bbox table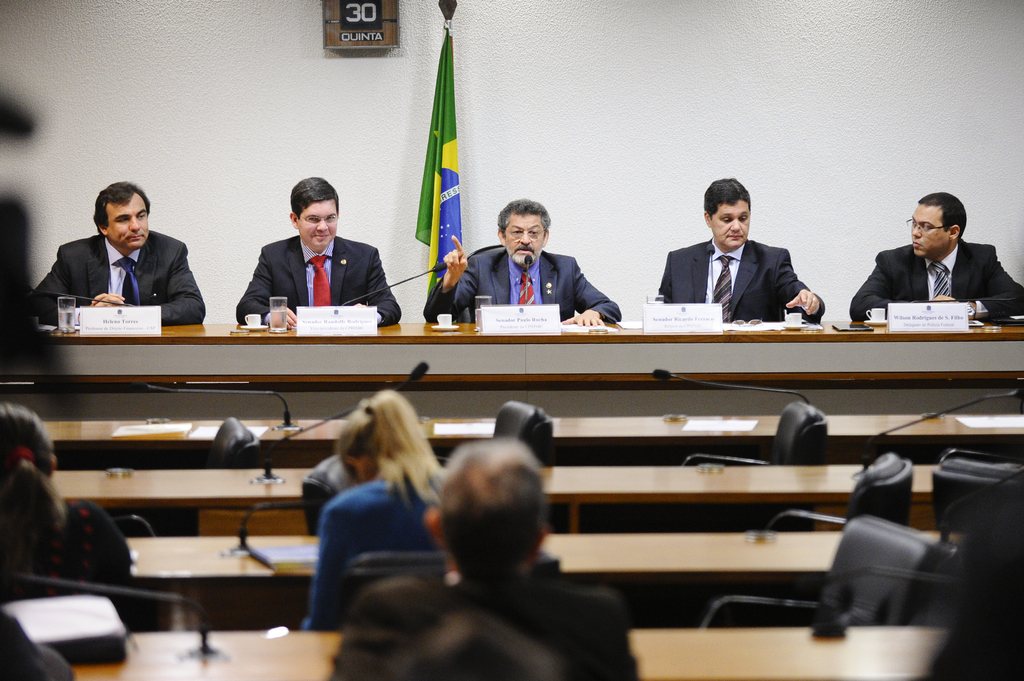
select_region(131, 523, 941, 627)
